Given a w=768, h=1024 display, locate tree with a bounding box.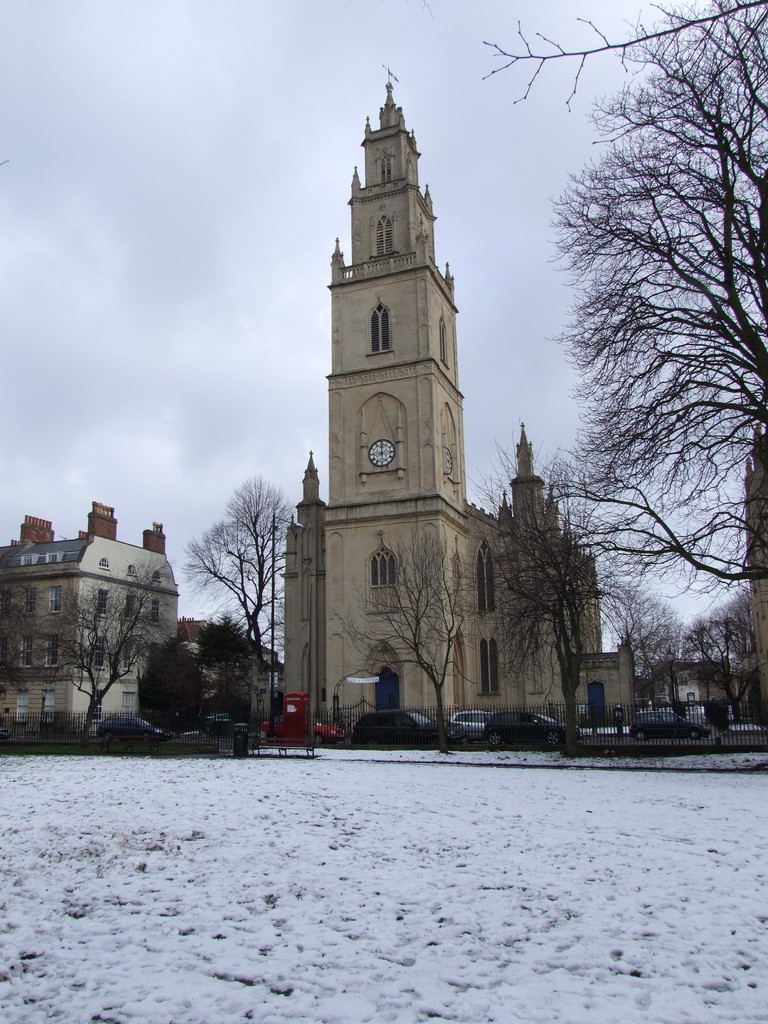
Located: bbox=(348, 522, 472, 753).
